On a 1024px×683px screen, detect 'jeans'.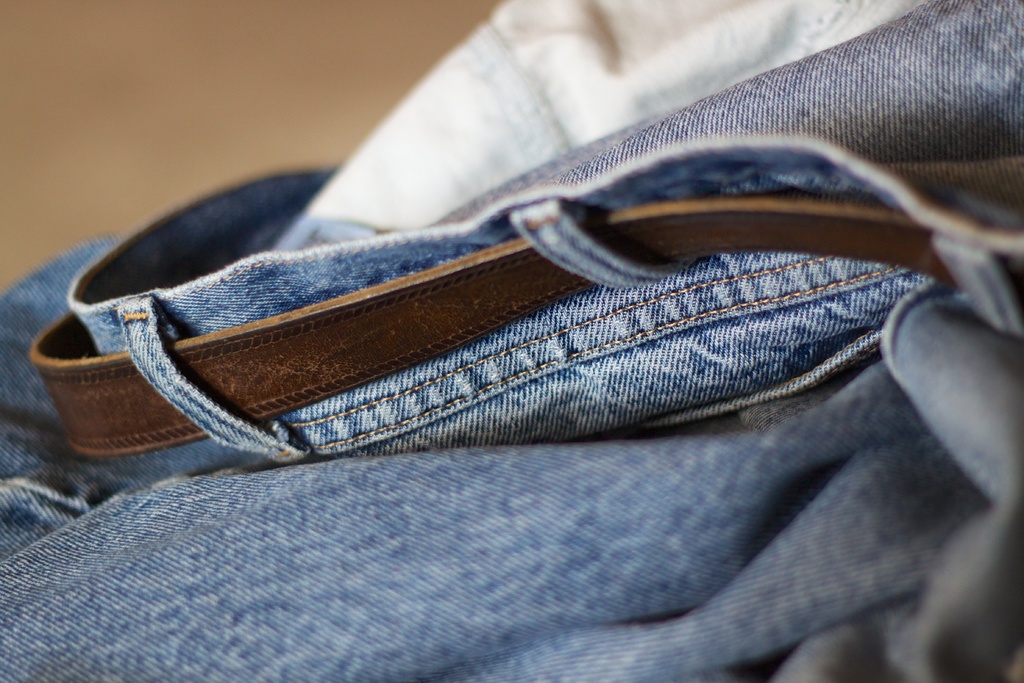
bbox=(45, 111, 991, 599).
